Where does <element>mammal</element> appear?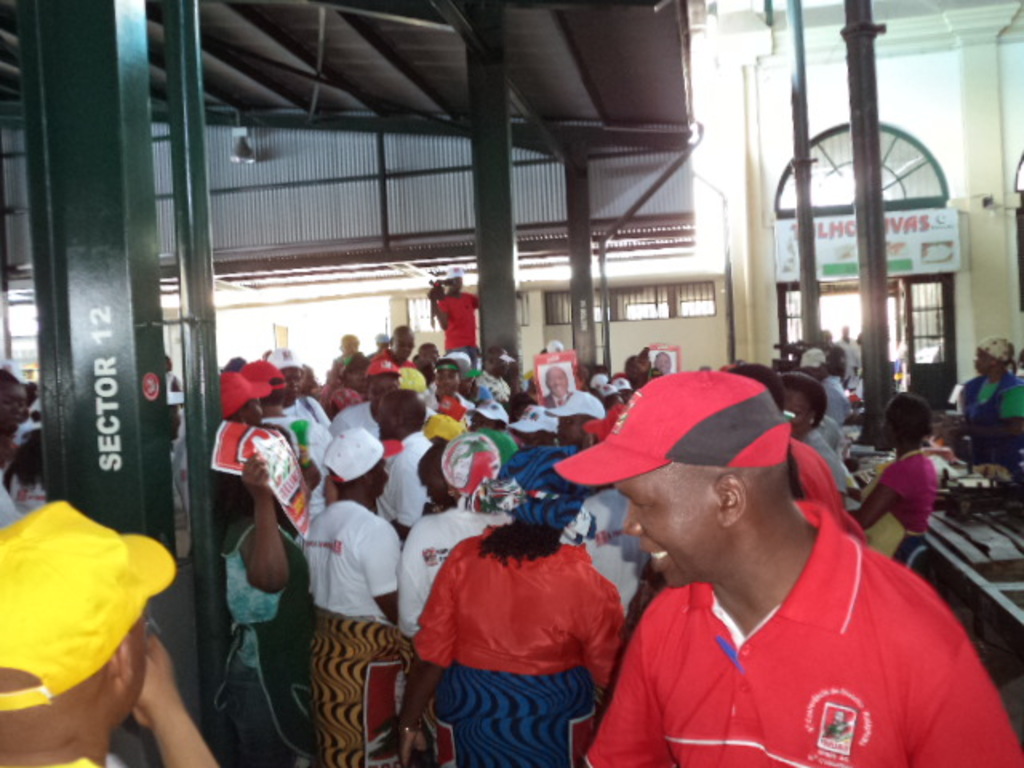
Appears at 432/262/482/357.
